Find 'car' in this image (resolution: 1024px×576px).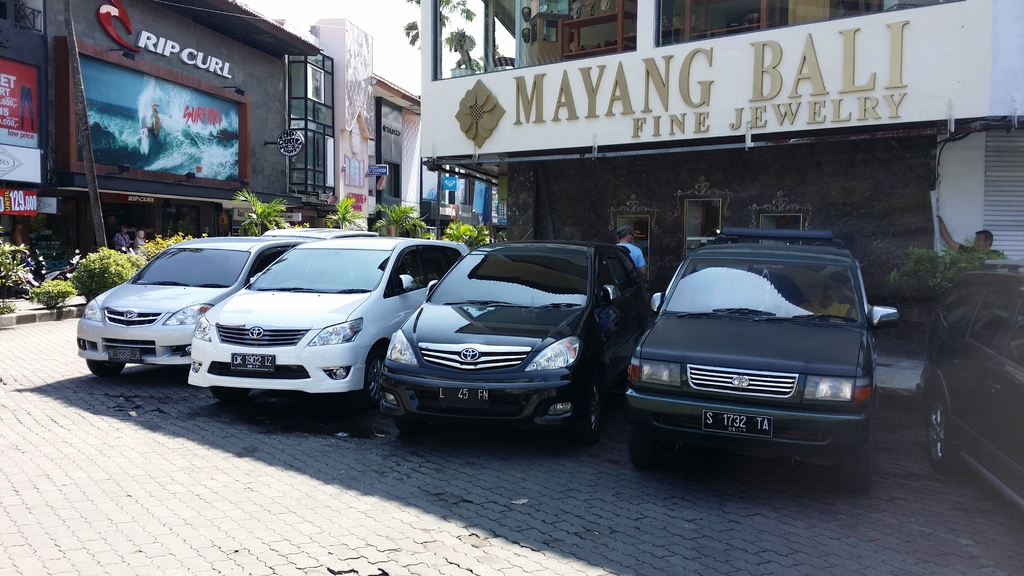
[920,272,1023,508].
